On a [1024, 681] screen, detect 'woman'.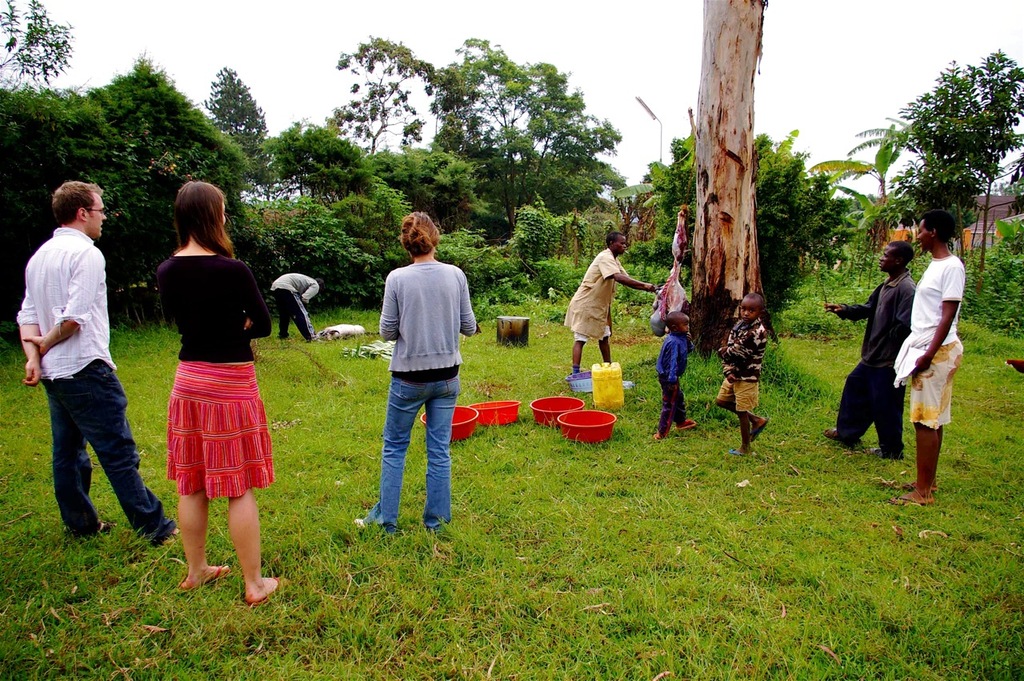
{"x1": 353, "y1": 213, "x2": 477, "y2": 531}.
